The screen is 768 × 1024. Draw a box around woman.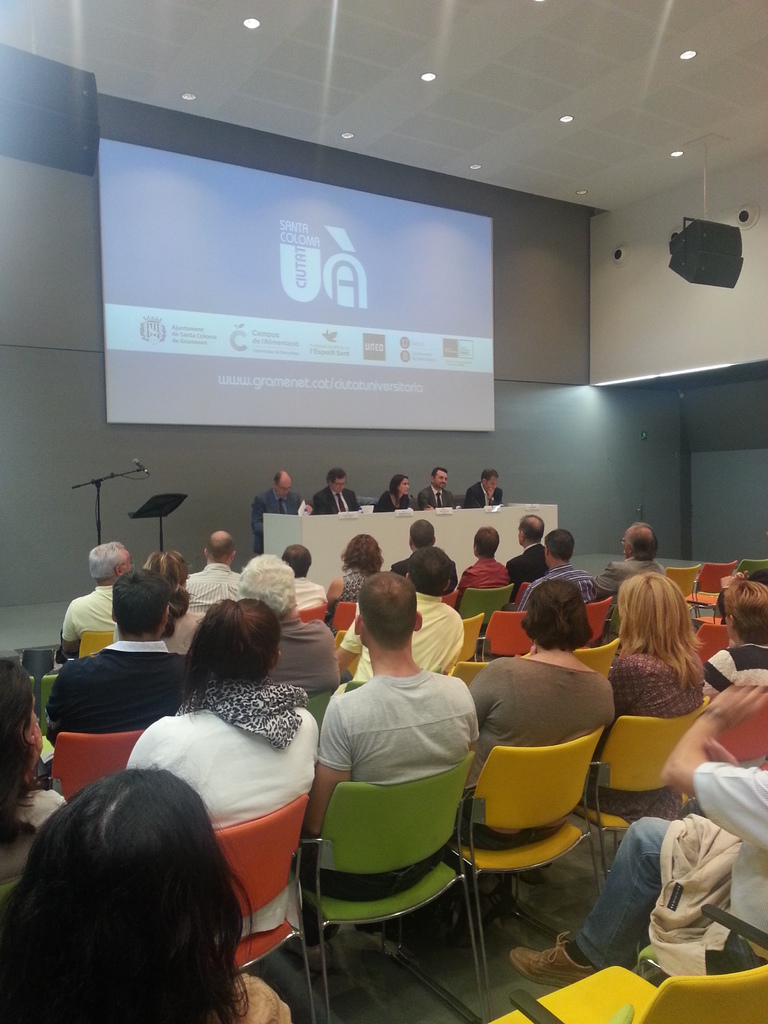
0:765:292:1023.
